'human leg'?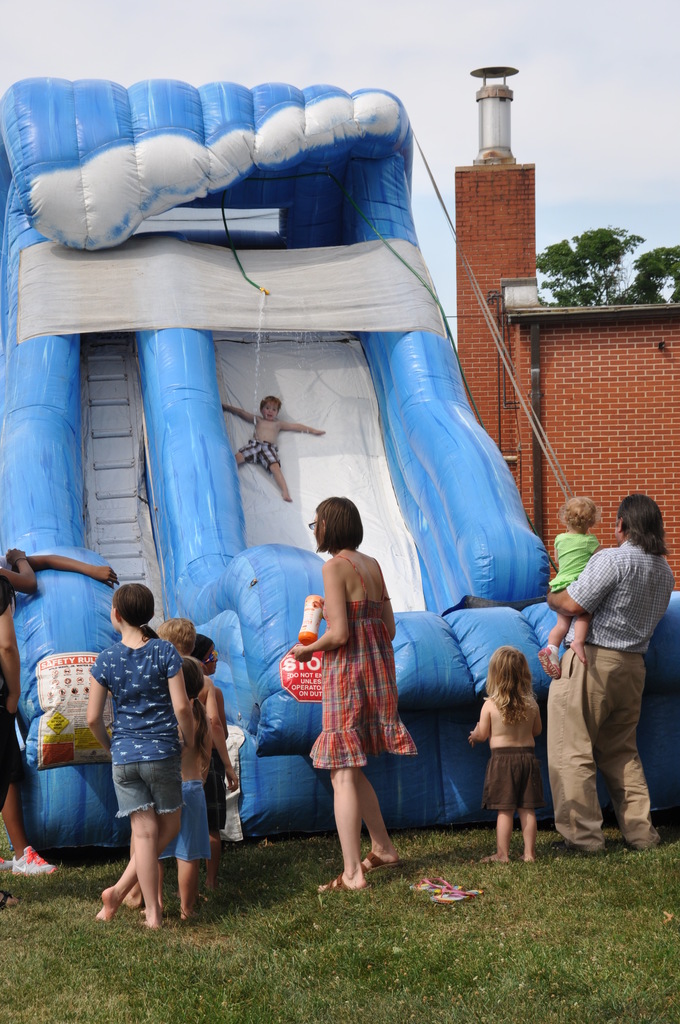
pyautogui.locateOnScreen(364, 717, 397, 872)
